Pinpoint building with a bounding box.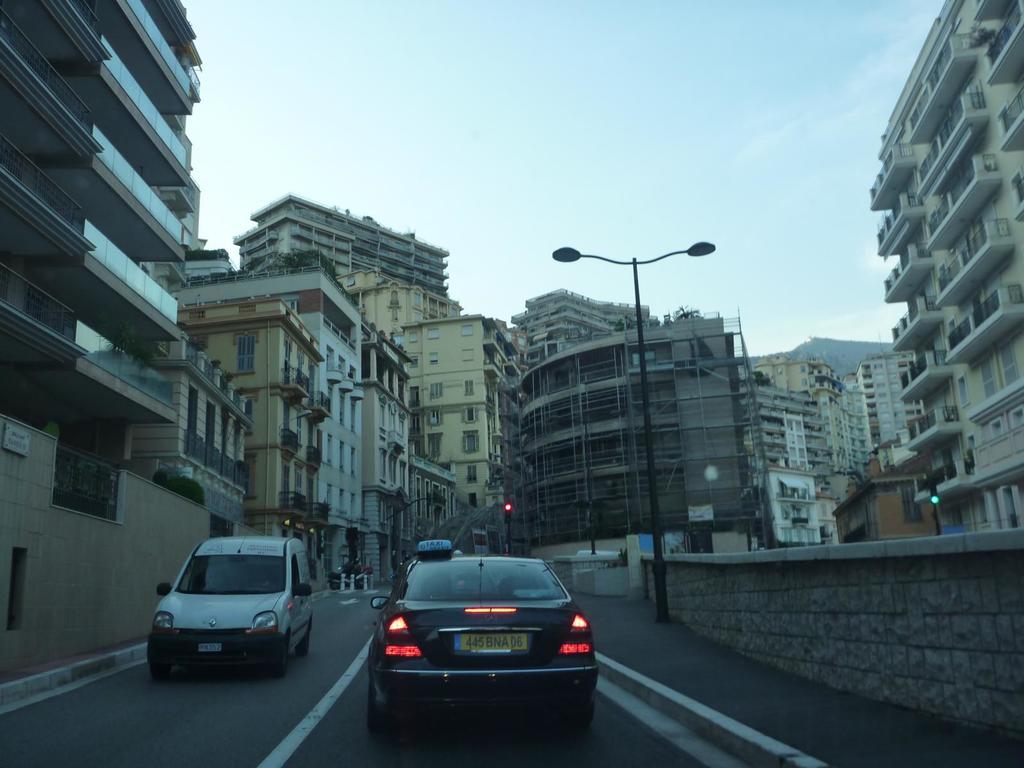
<region>233, 193, 460, 291</region>.
